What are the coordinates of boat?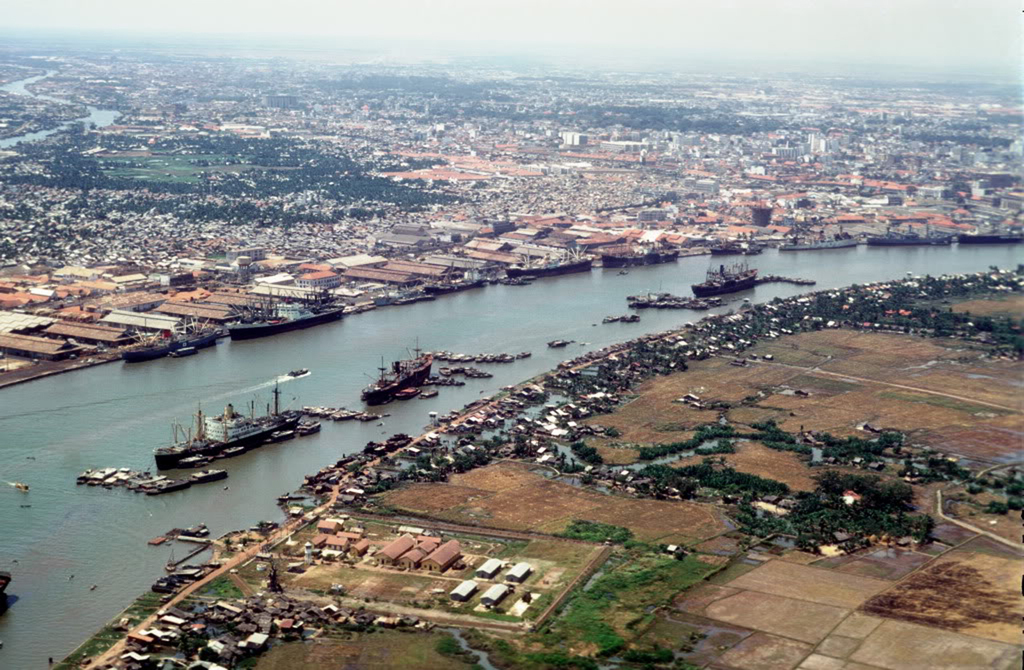
rect(73, 465, 95, 483).
